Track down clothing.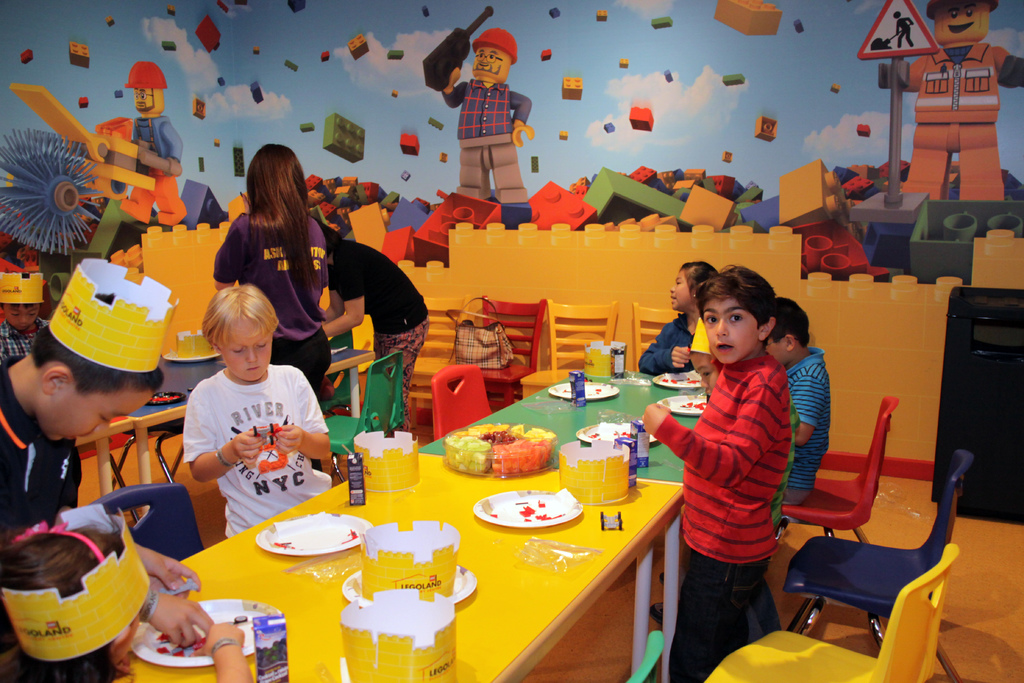
Tracked to <bbox>0, 317, 55, 365</bbox>.
